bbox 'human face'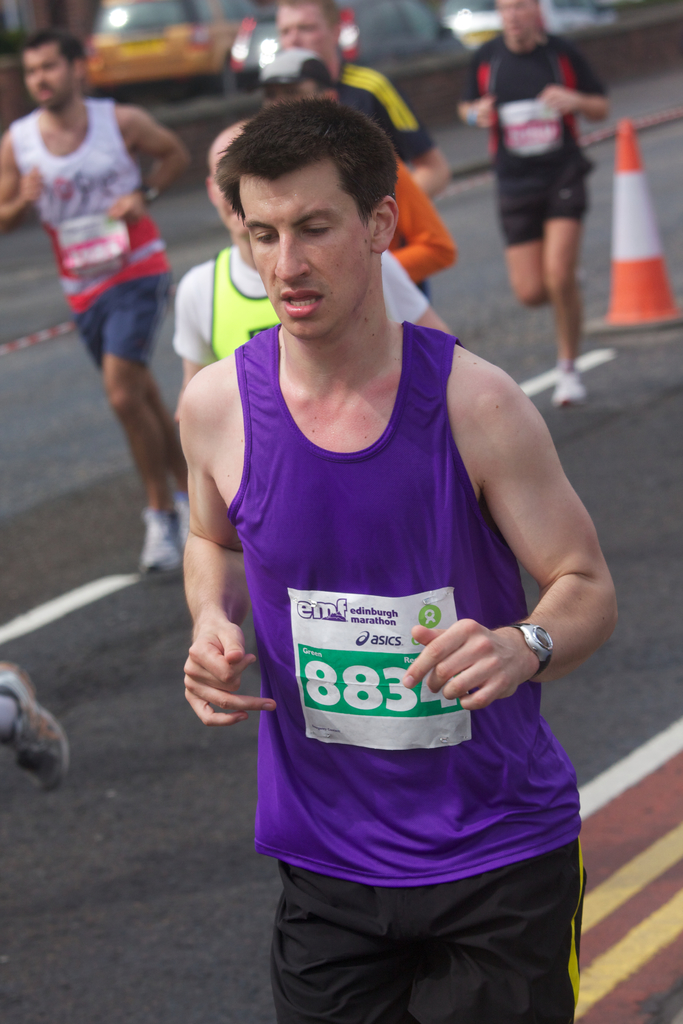
<bbox>276, 1, 332, 58</bbox>
